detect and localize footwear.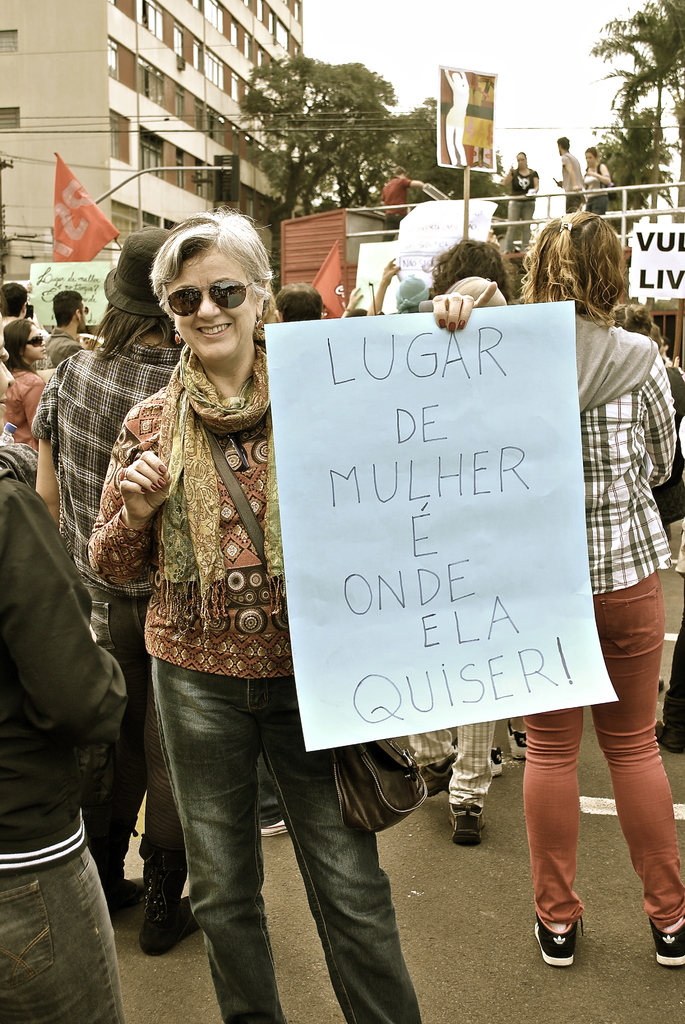
Localized at (532, 906, 585, 966).
